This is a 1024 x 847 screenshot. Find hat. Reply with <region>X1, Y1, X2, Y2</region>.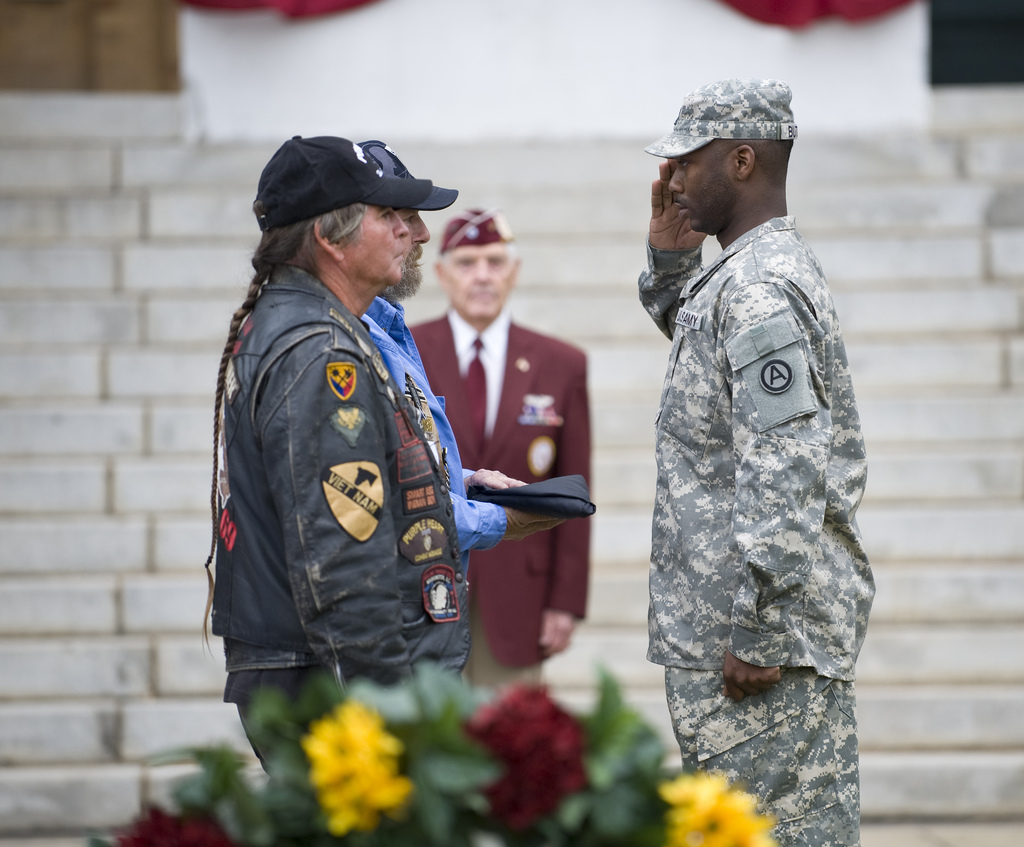
<region>643, 78, 796, 163</region>.
